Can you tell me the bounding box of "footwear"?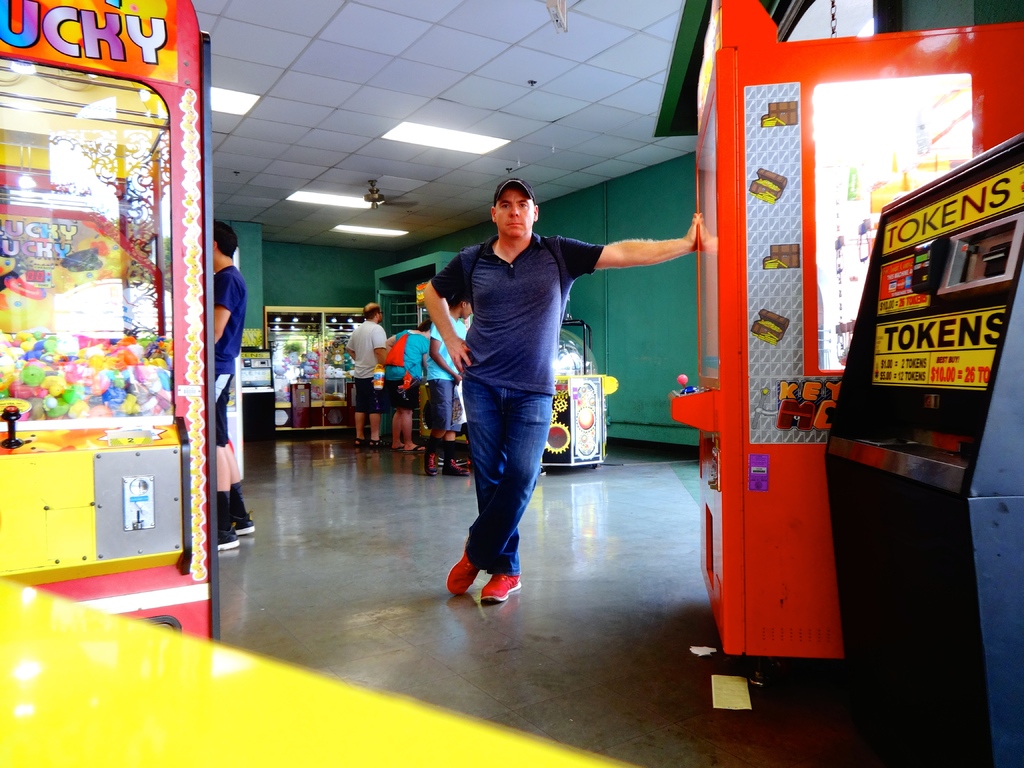
crop(232, 506, 259, 537).
